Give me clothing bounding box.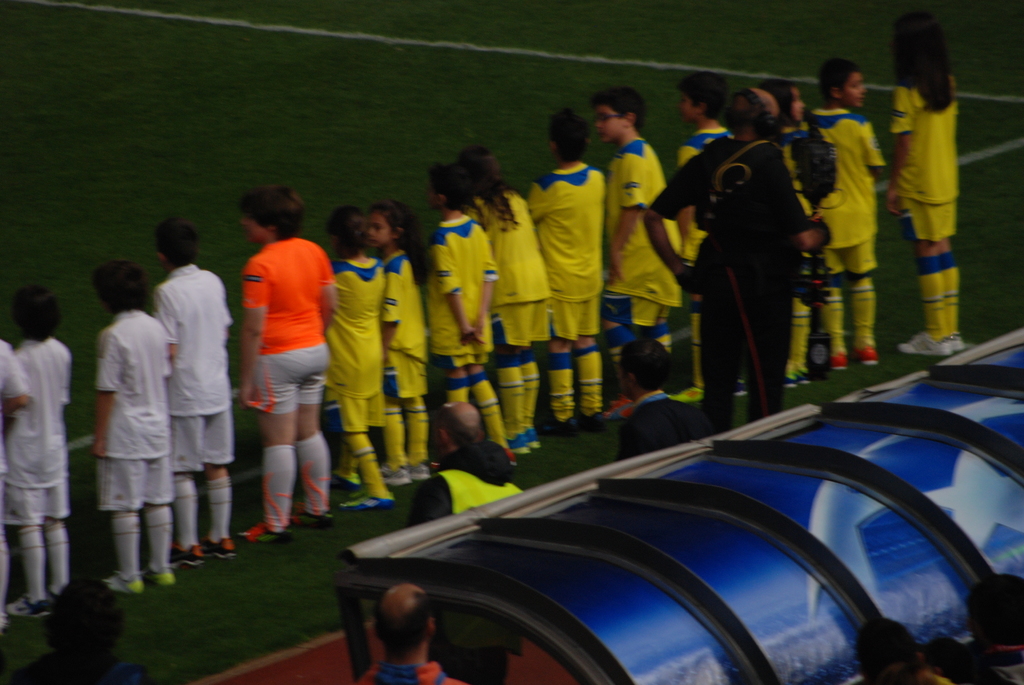
[421,209,489,366].
